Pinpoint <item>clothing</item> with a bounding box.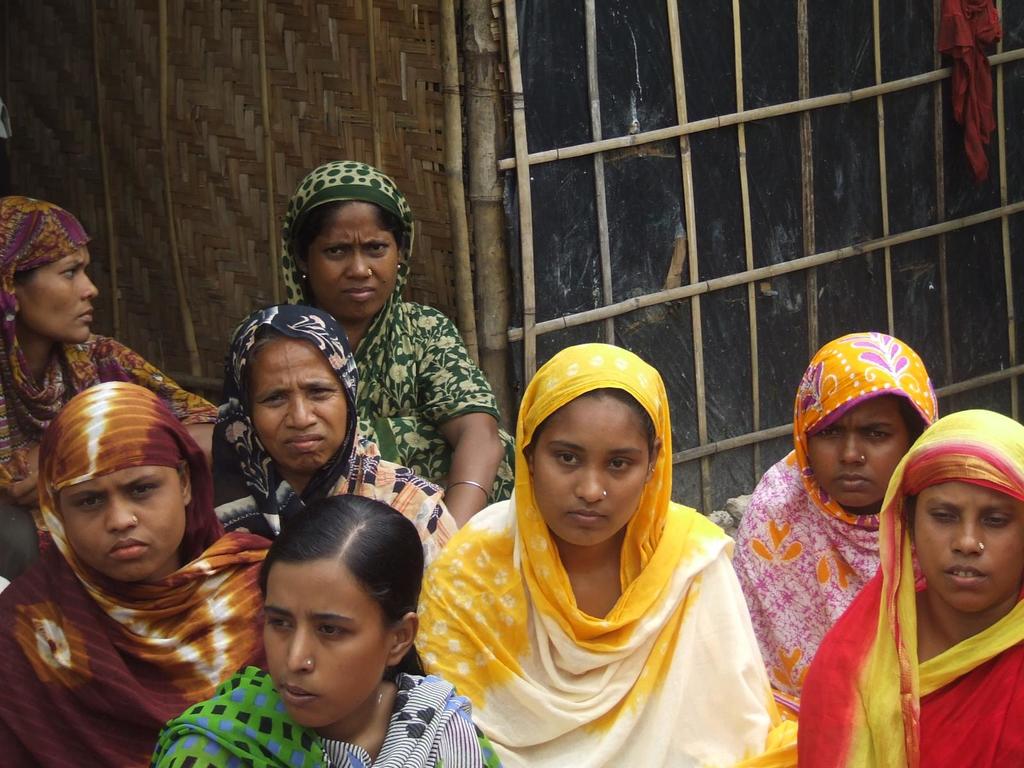
793, 404, 1023, 767.
